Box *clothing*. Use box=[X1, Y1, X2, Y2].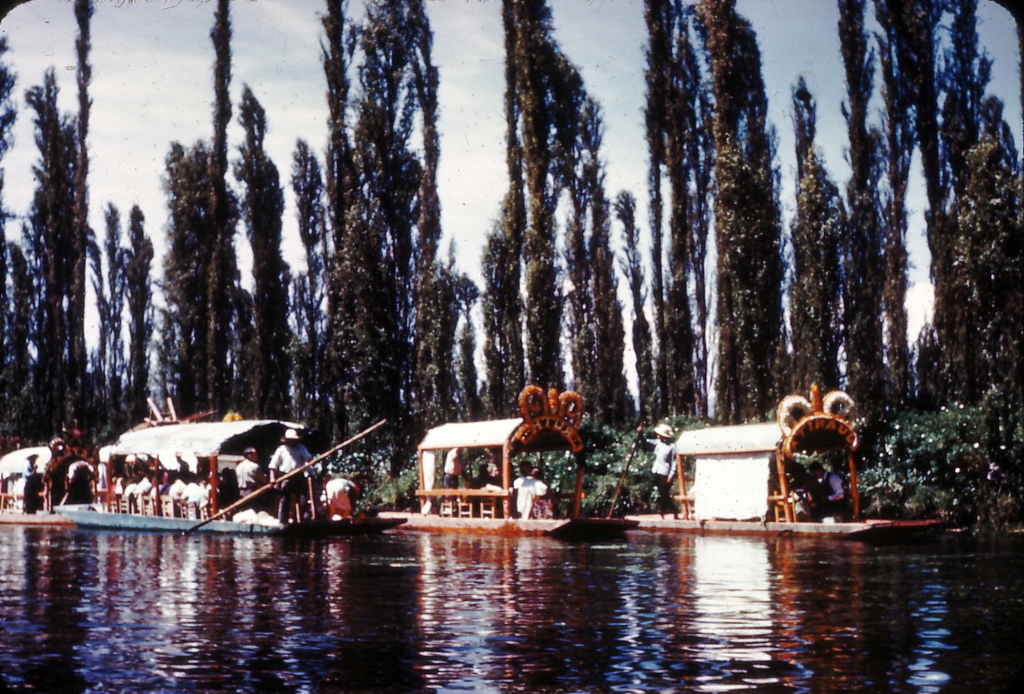
box=[481, 472, 502, 507].
